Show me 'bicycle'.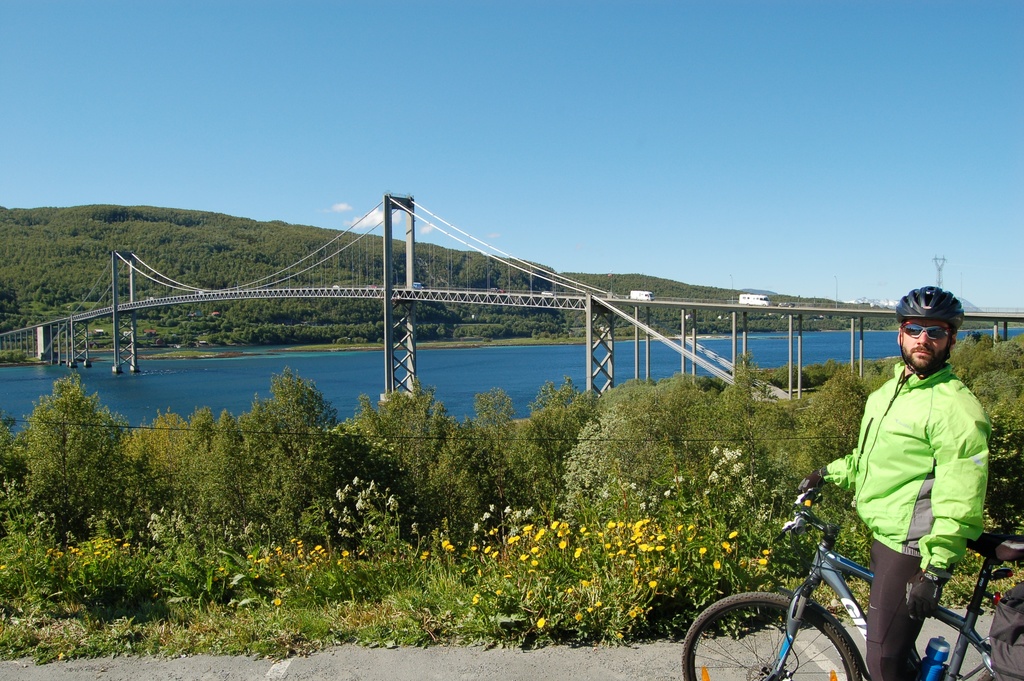
'bicycle' is here: box(700, 442, 988, 675).
